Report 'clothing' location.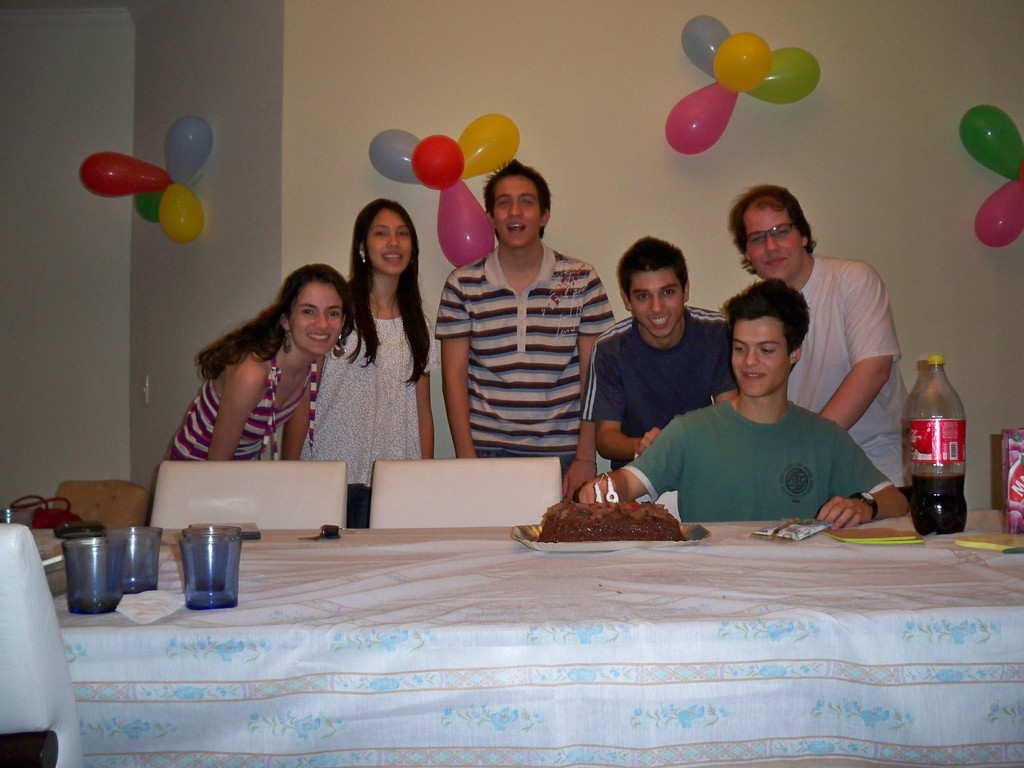
Report: [586, 302, 738, 479].
